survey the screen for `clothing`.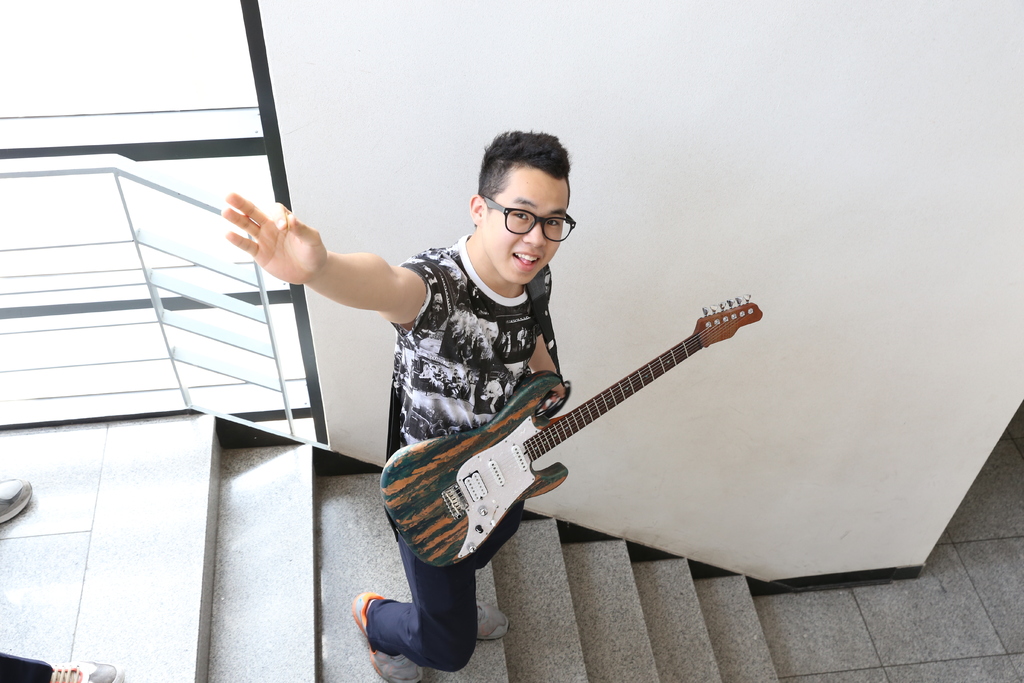
Survey found: 367,237,553,652.
